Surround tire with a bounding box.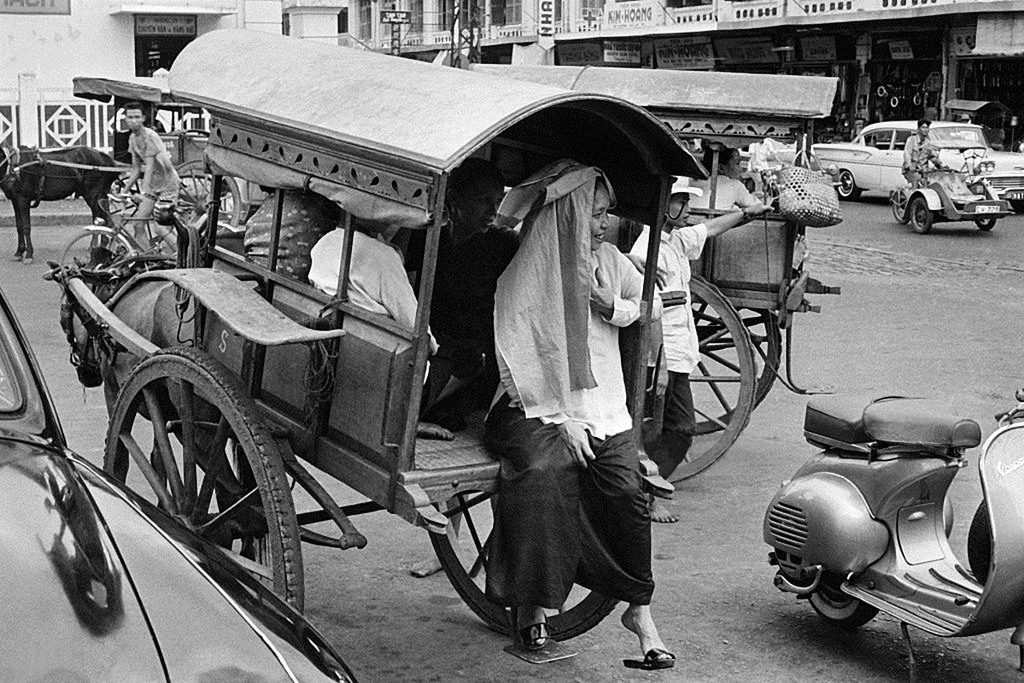
171, 159, 238, 249.
